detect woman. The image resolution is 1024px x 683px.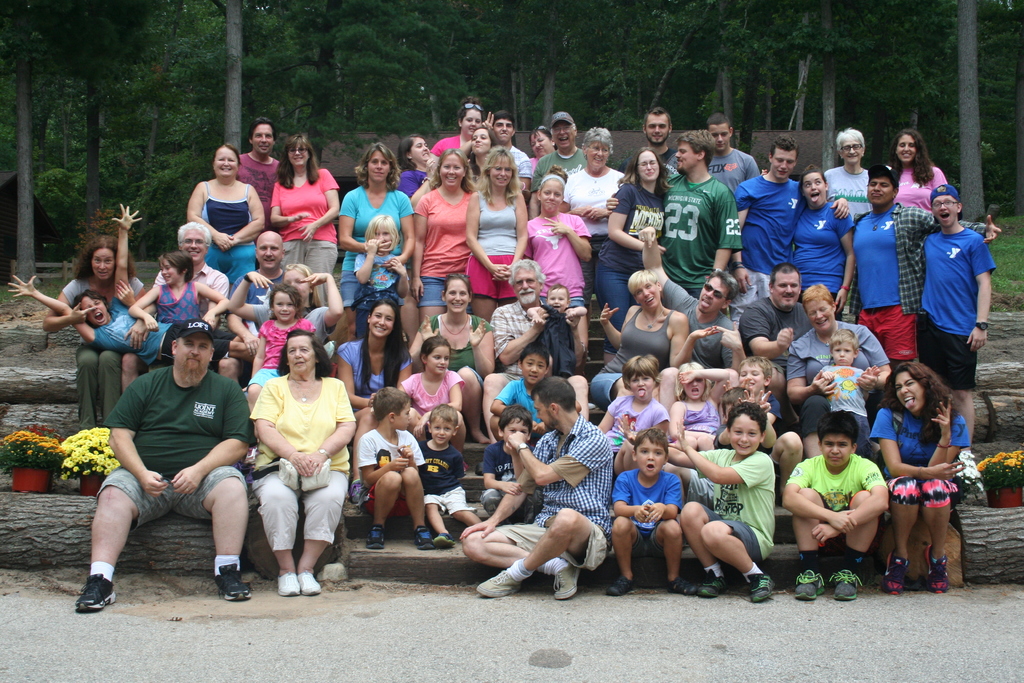
758 160 856 318.
